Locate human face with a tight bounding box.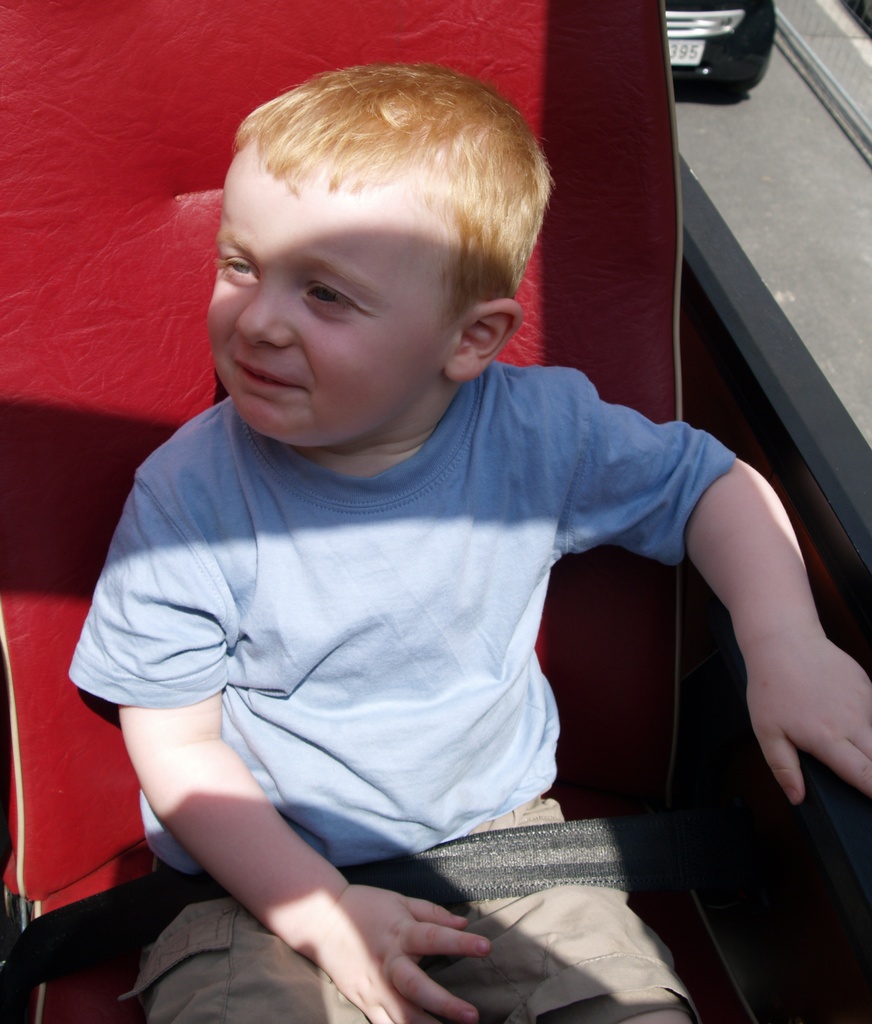
{"left": 210, "top": 162, "right": 453, "bottom": 452}.
